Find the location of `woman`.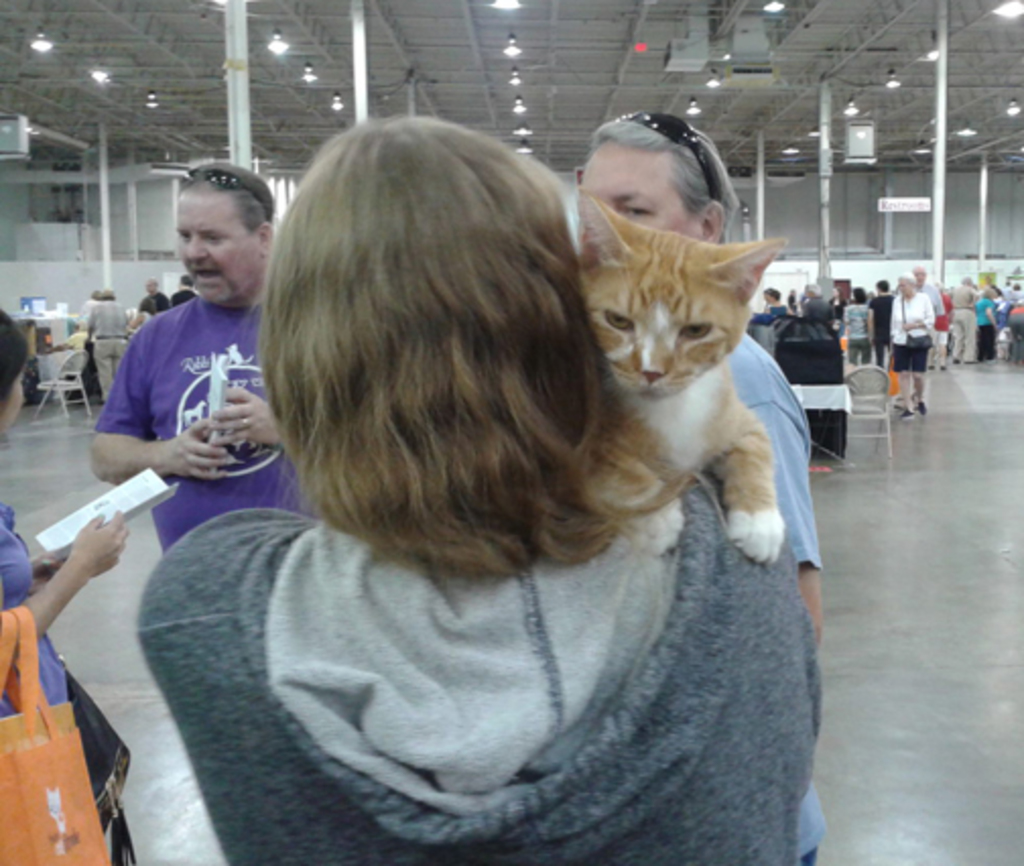
Location: select_region(845, 289, 872, 366).
